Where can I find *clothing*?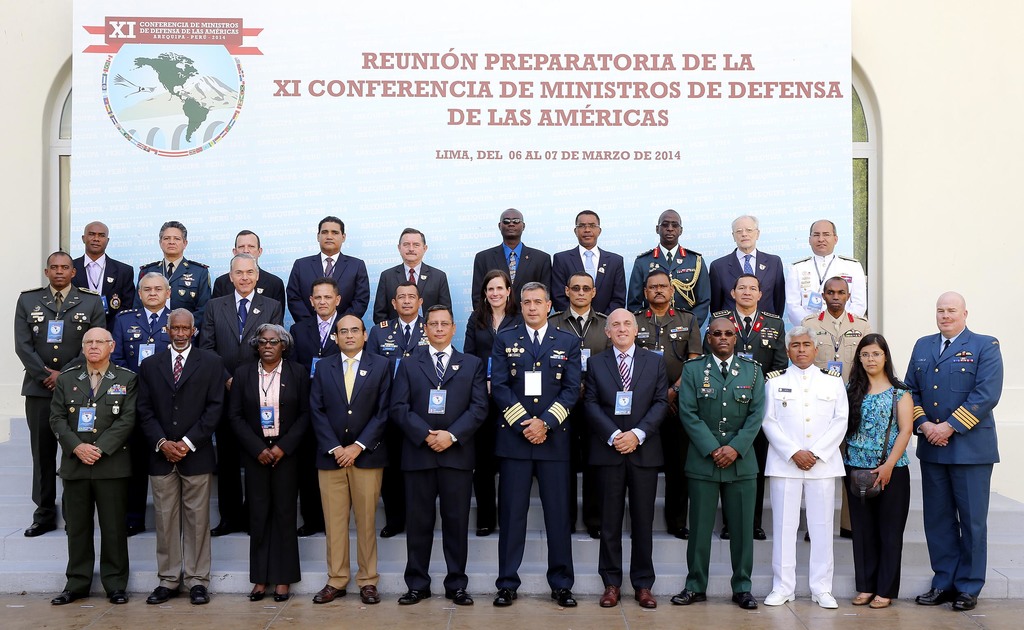
You can find it at left=698, top=245, right=796, bottom=312.
